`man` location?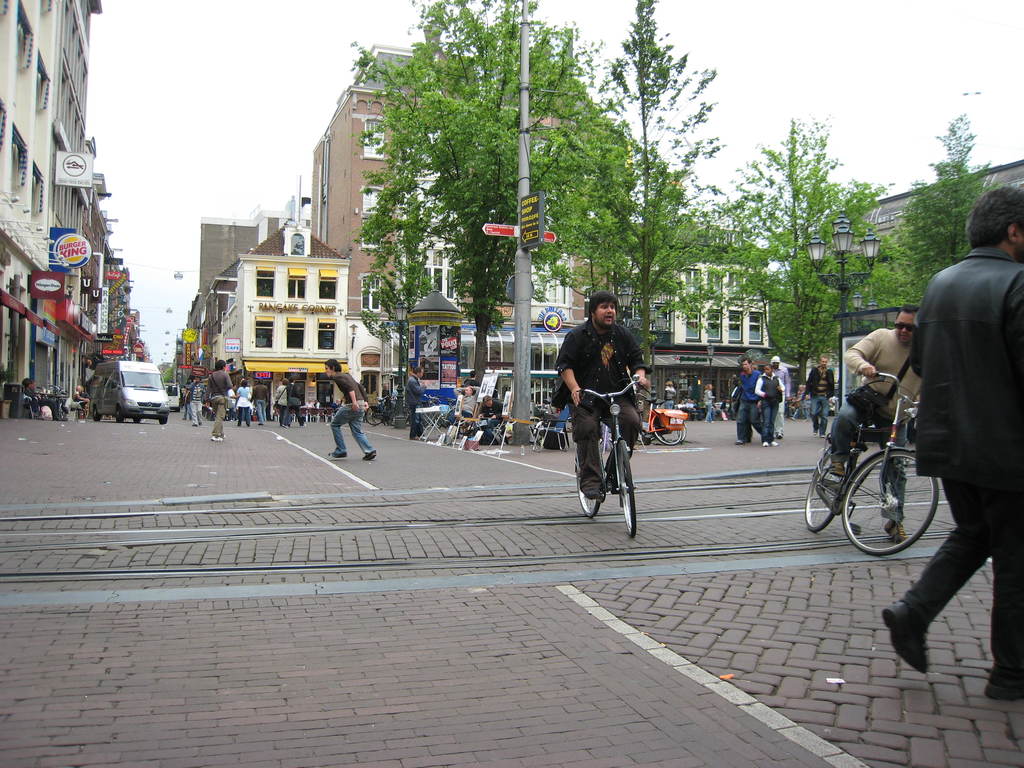
box=[205, 359, 233, 438]
